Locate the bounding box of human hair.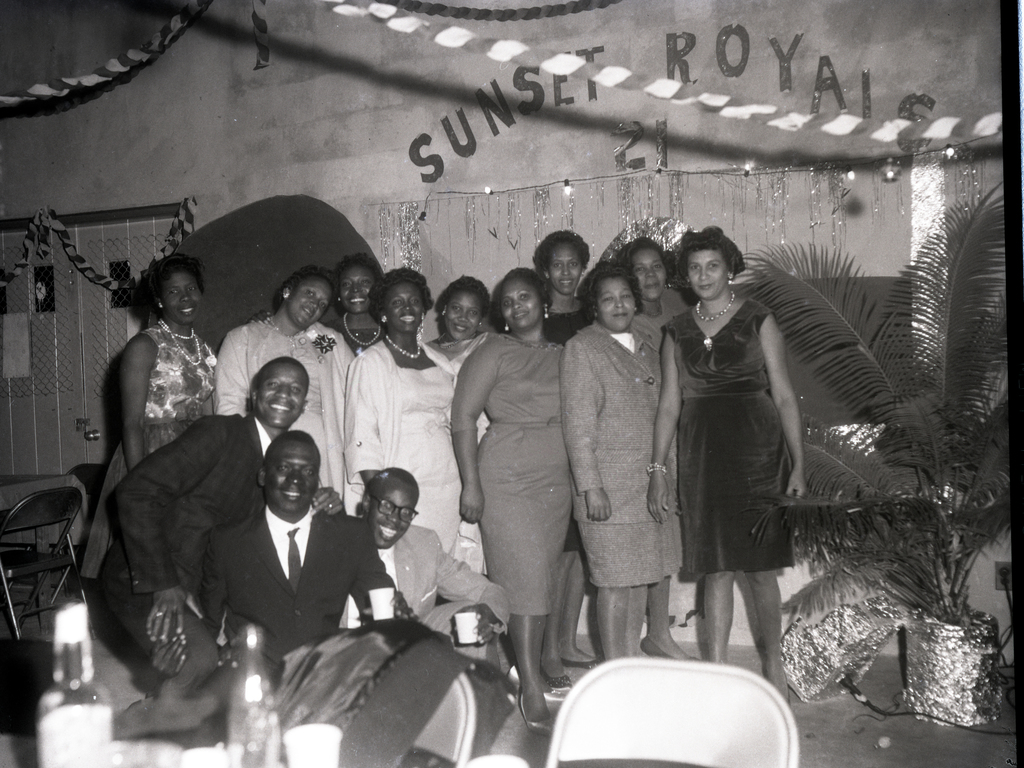
Bounding box: box=[434, 273, 496, 314].
